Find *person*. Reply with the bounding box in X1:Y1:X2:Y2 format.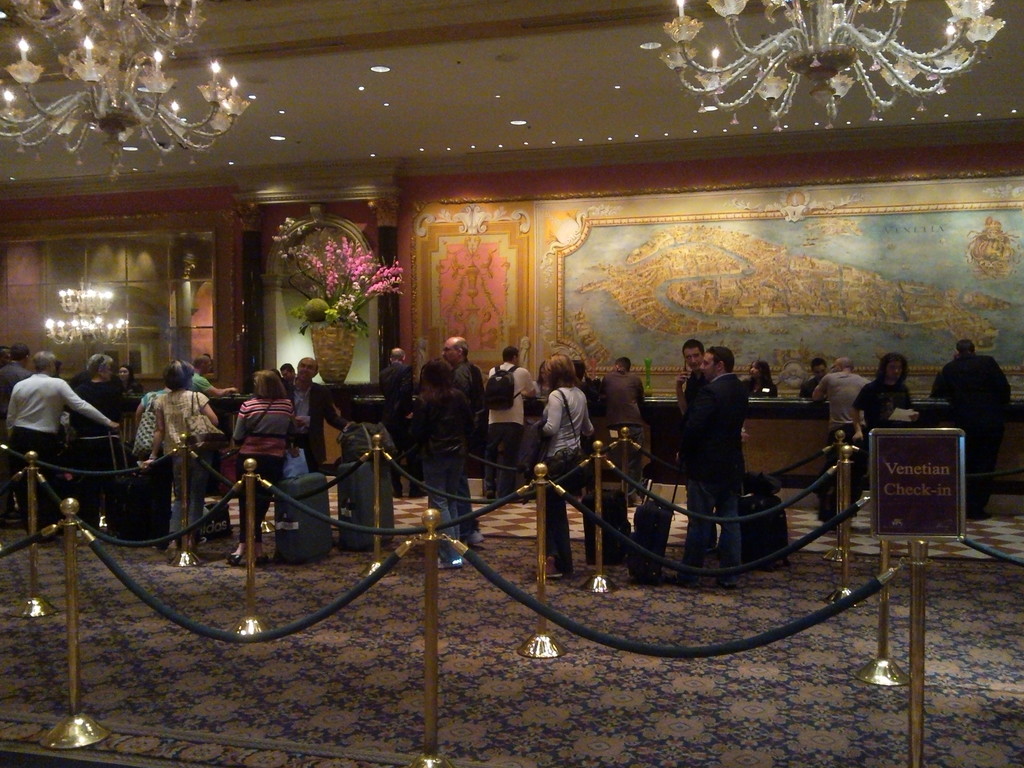
191:359:237:405.
